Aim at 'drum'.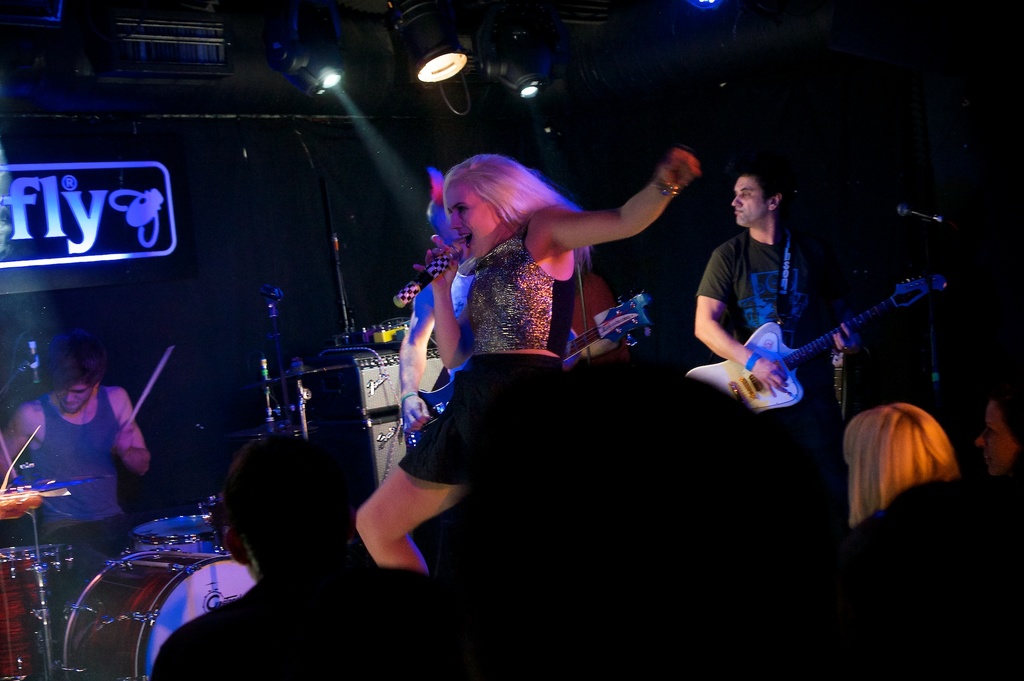
Aimed at 57,549,253,680.
